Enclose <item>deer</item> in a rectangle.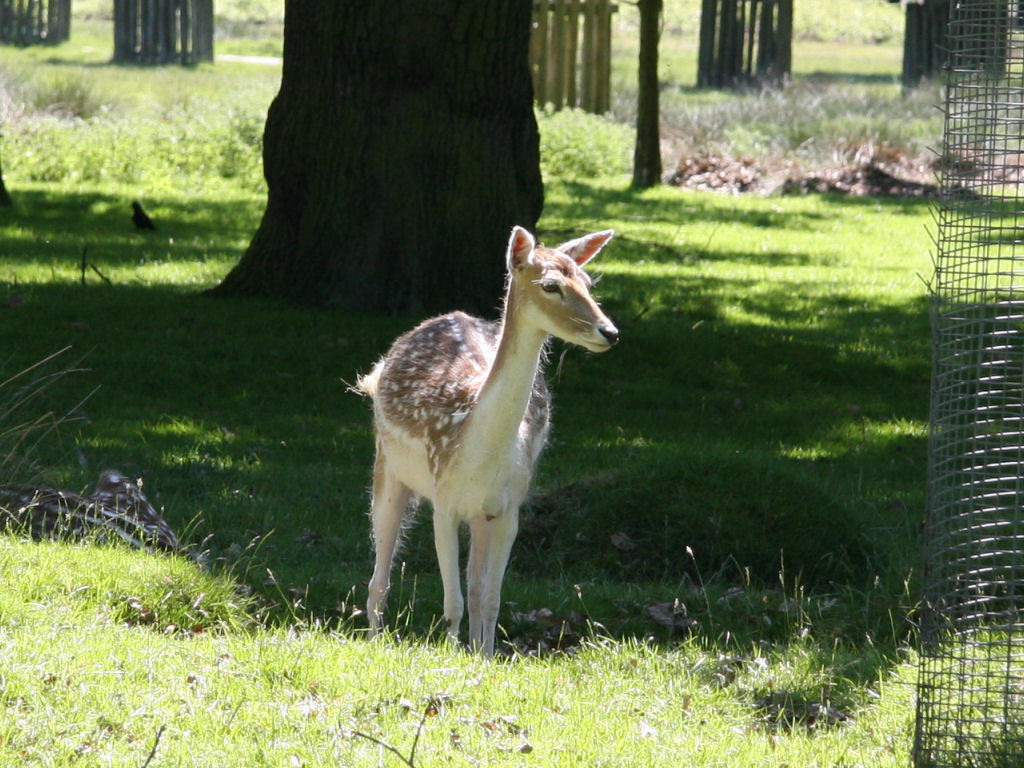
{"left": 354, "top": 221, "right": 622, "bottom": 671}.
